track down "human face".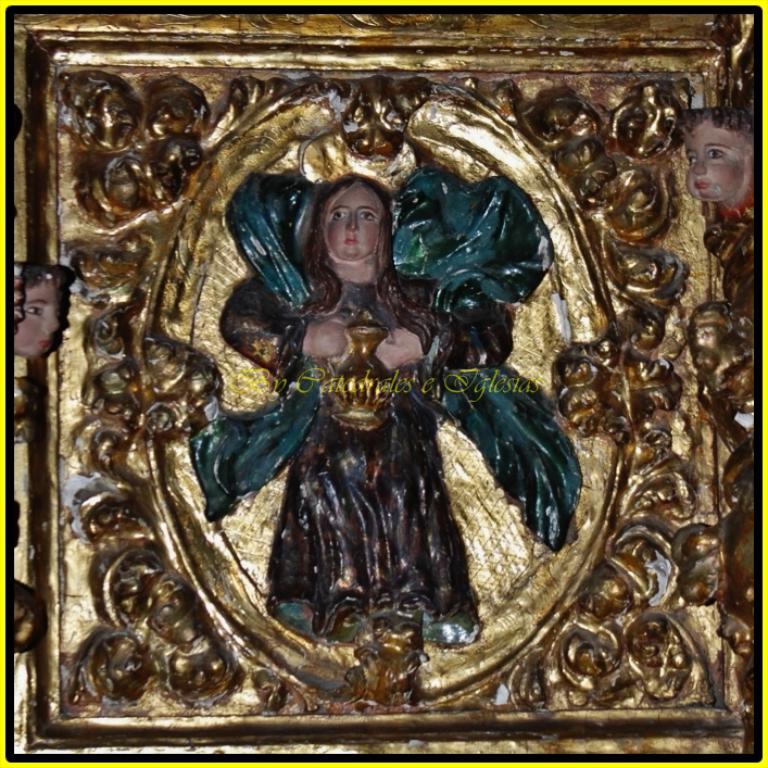
Tracked to <box>323,186,381,263</box>.
